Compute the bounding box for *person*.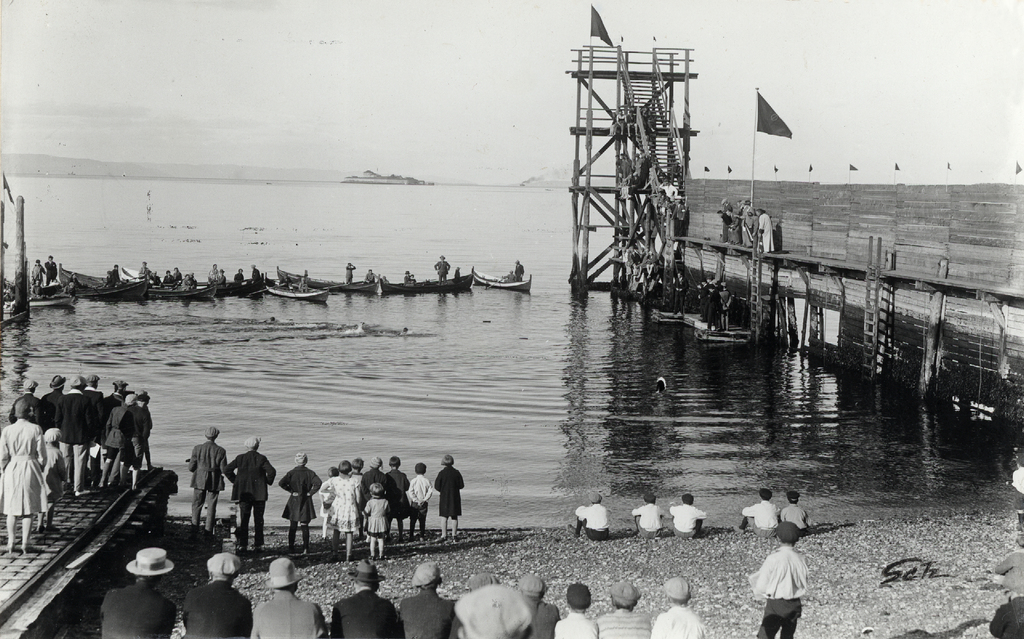
Rect(435, 254, 449, 285).
